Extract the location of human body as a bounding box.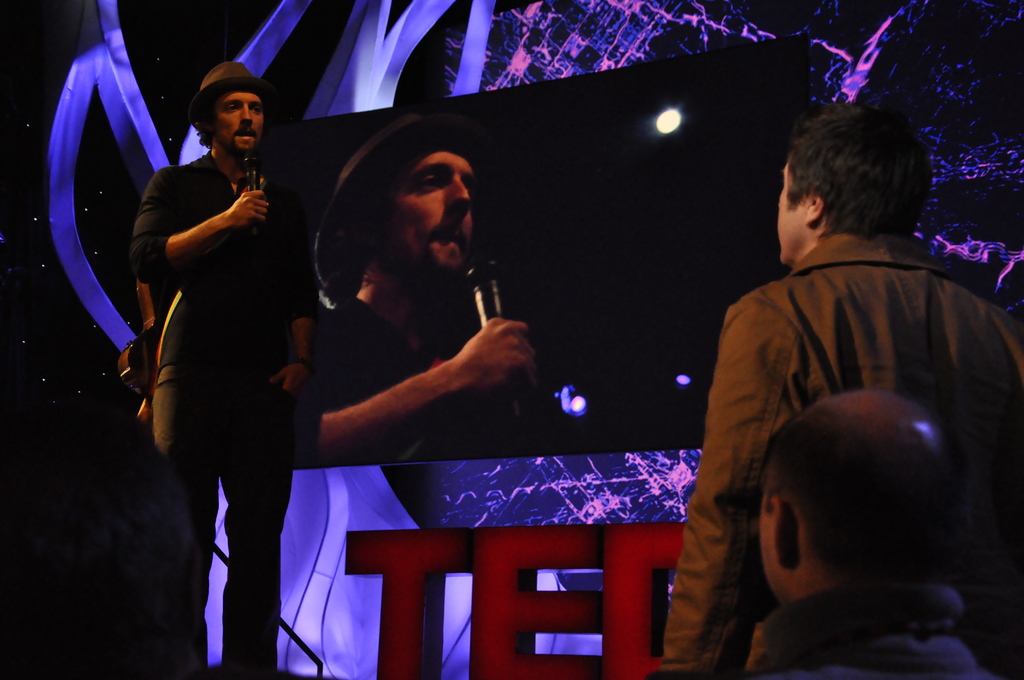
{"x1": 283, "y1": 117, "x2": 544, "y2": 477}.
